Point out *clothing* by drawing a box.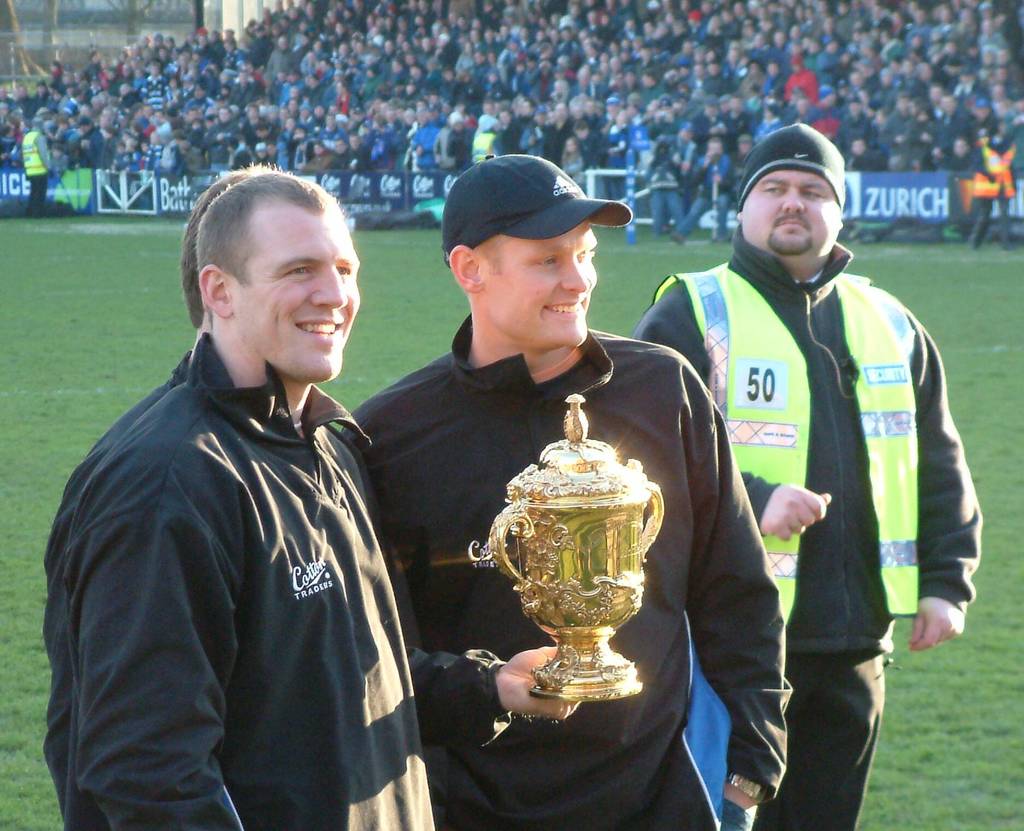
pyautogui.locateOnScreen(726, 156, 755, 174).
